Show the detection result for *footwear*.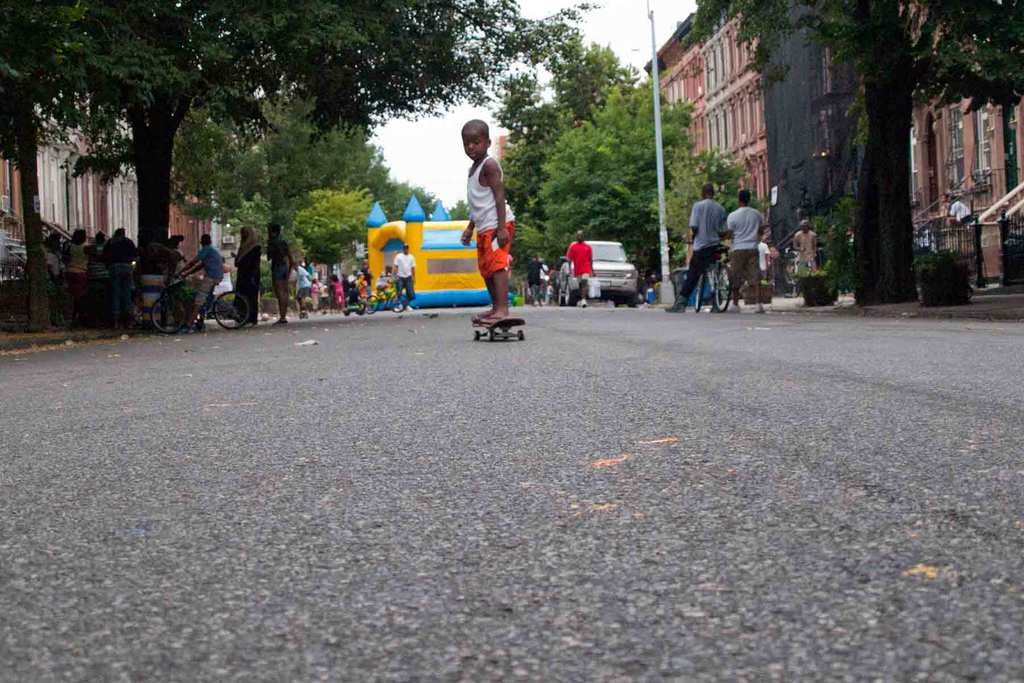
{"x1": 584, "y1": 299, "x2": 588, "y2": 308}.
